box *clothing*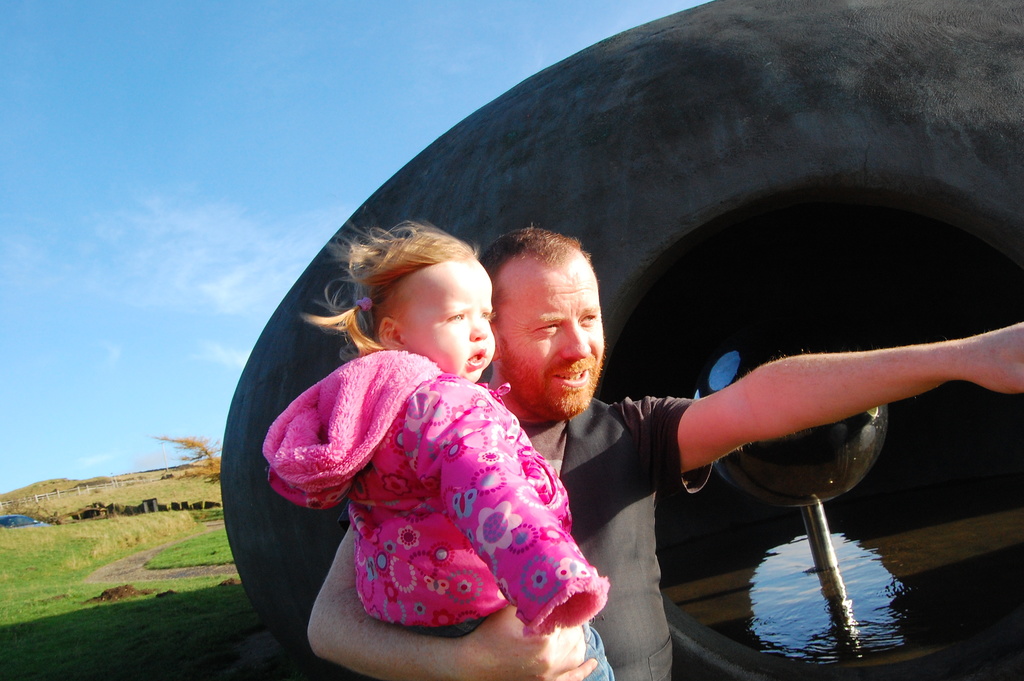
locate(515, 386, 721, 680)
